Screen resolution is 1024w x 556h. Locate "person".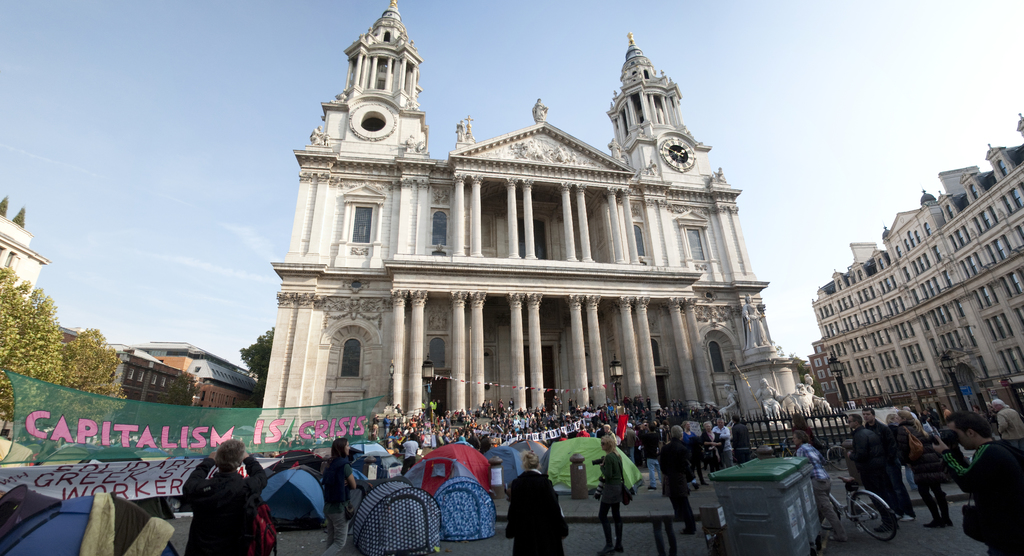
select_region(504, 449, 565, 555).
